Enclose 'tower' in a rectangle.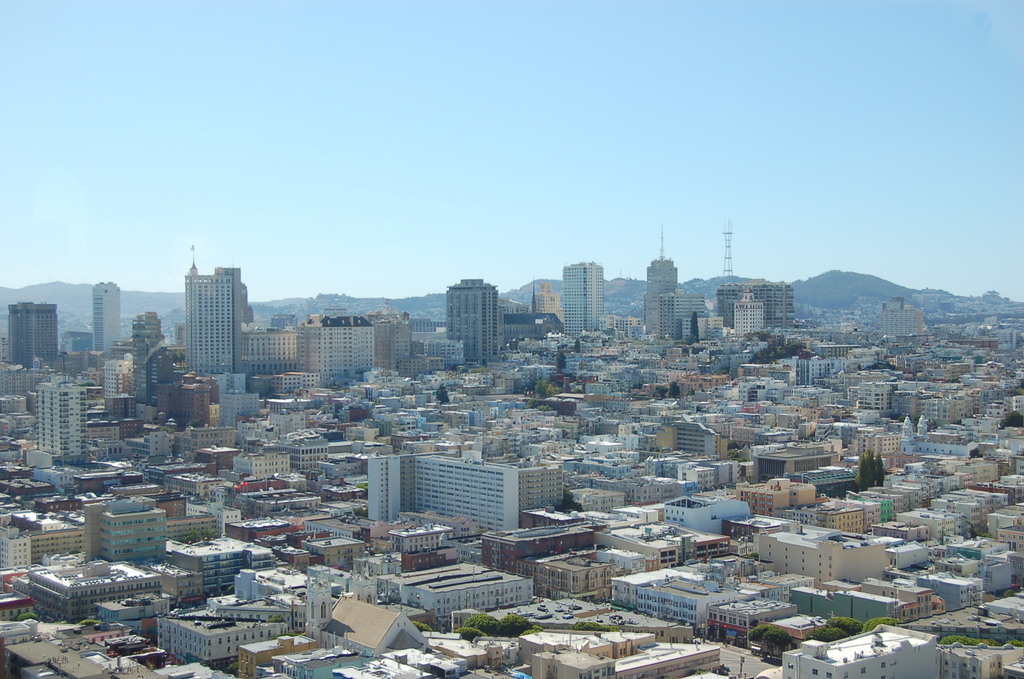
168, 249, 252, 360.
